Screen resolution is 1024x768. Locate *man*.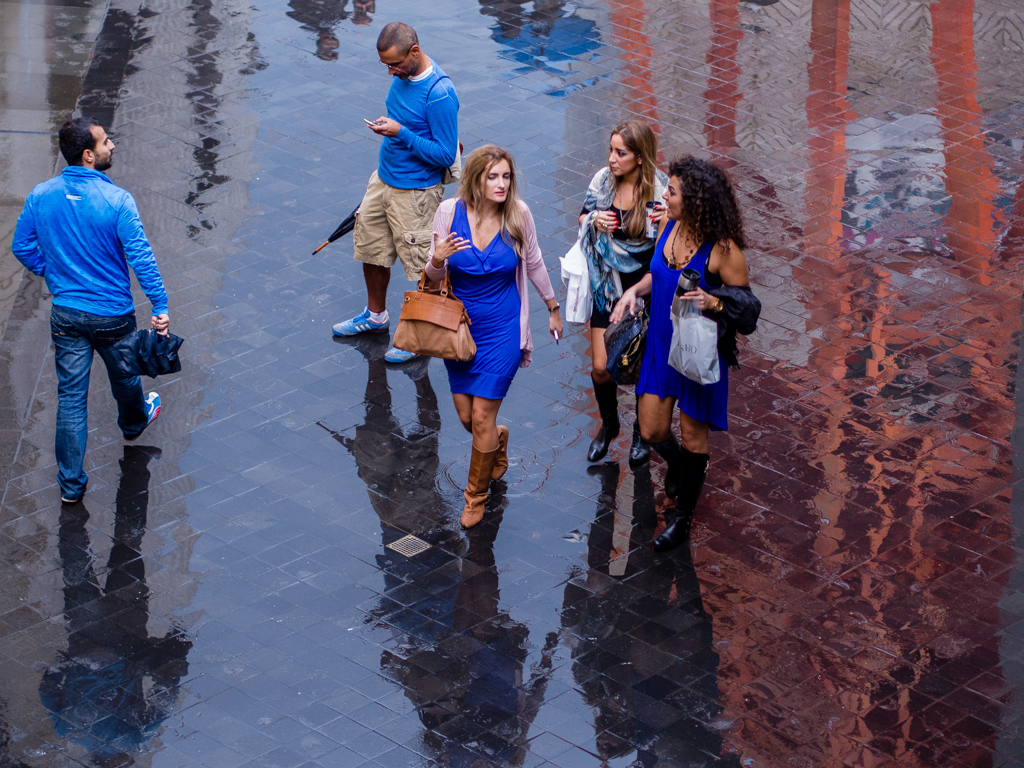
9:115:168:511.
